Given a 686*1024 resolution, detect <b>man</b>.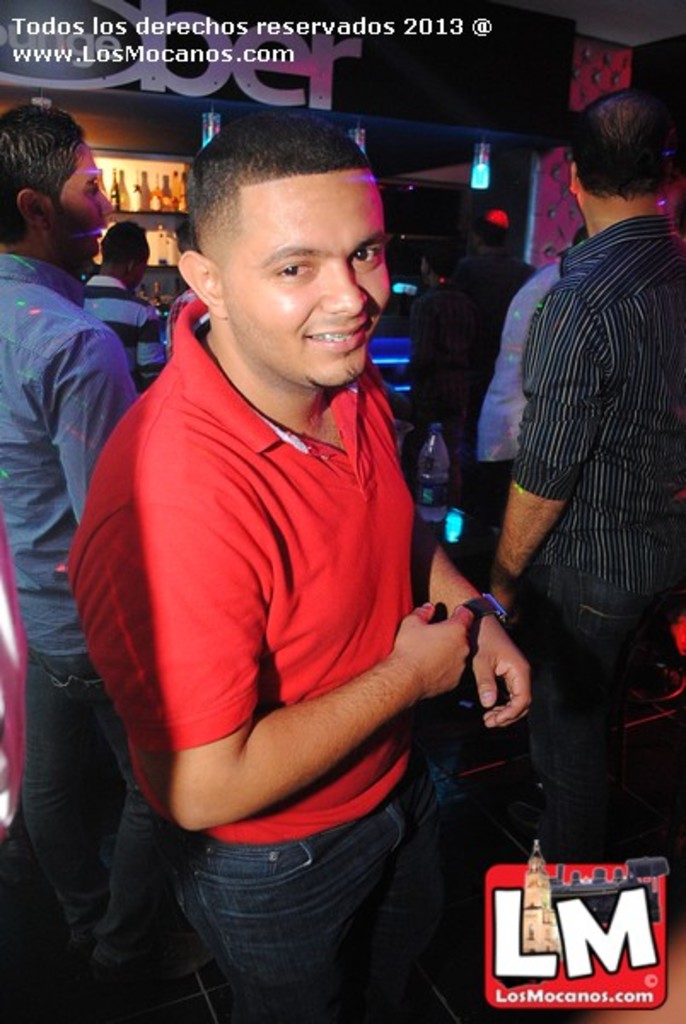
left=0, top=106, right=222, bottom=1000.
